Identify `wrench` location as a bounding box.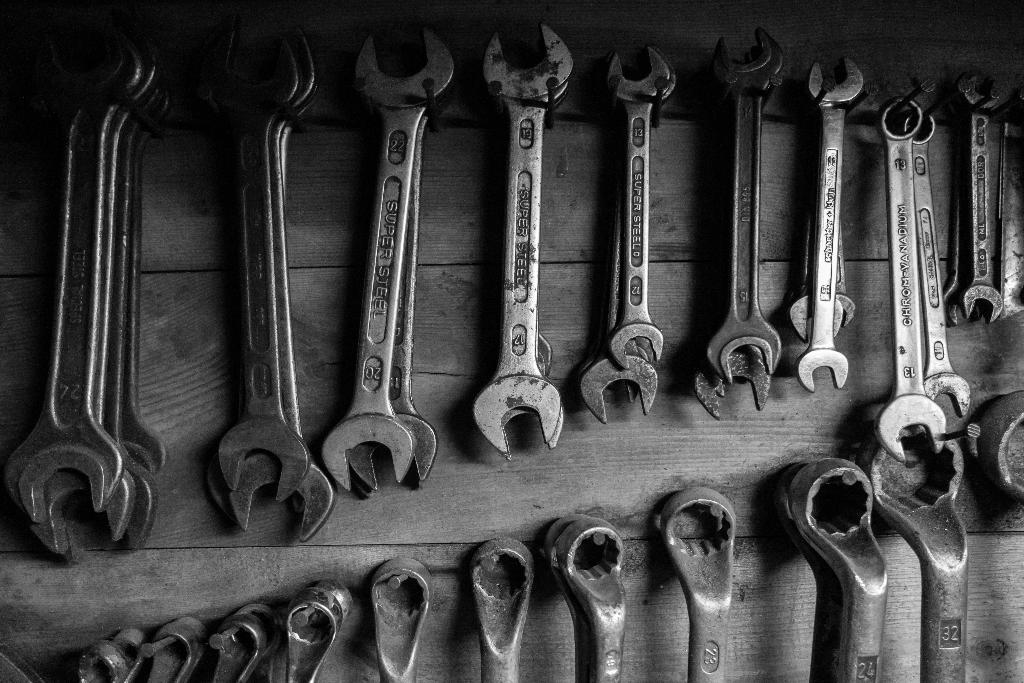
left=467, top=537, right=535, bottom=682.
